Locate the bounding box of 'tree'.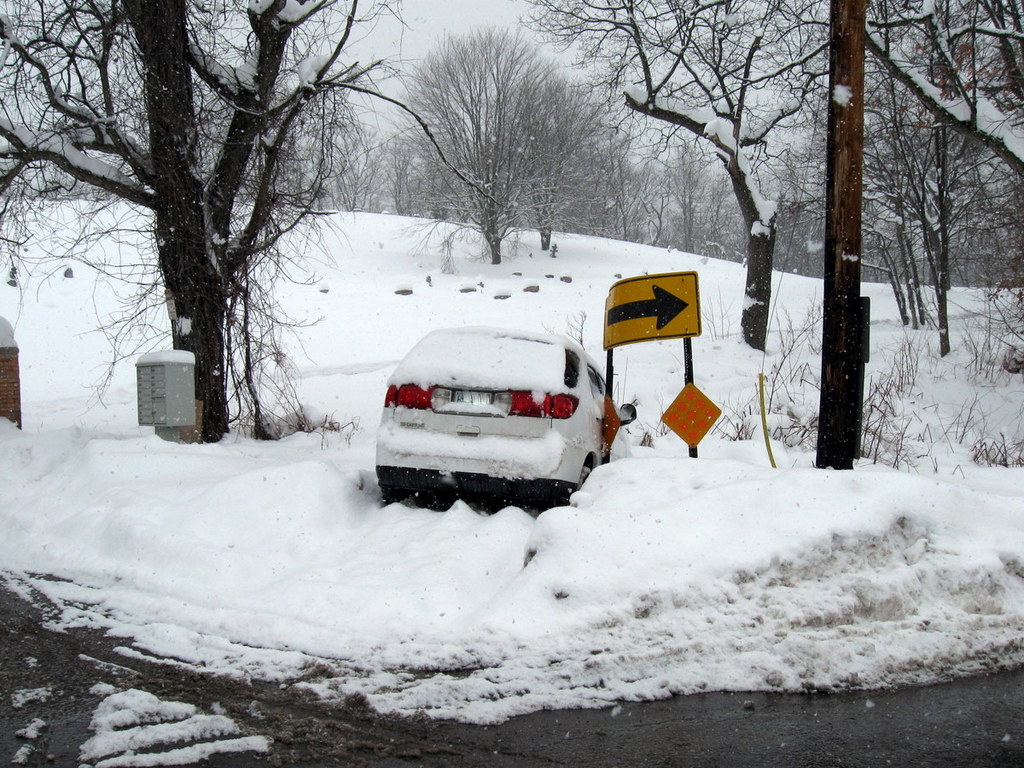
Bounding box: (0, 0, 406, 446).
